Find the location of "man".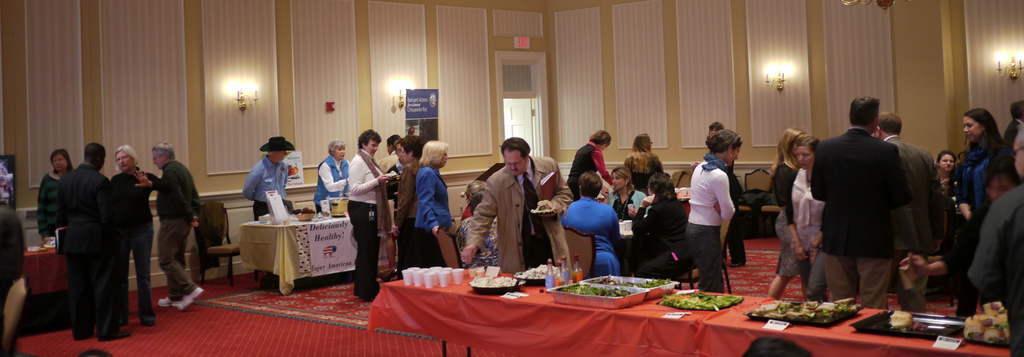
Location: l=804, t=92, r=912, b=311.
